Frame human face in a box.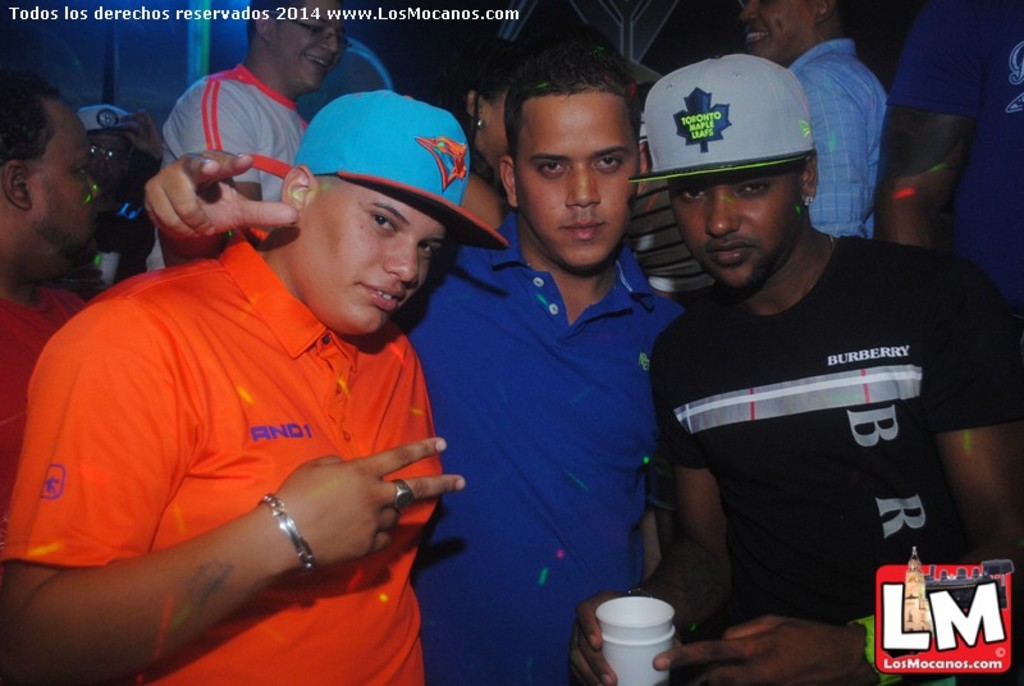
(300,184,443,337).
